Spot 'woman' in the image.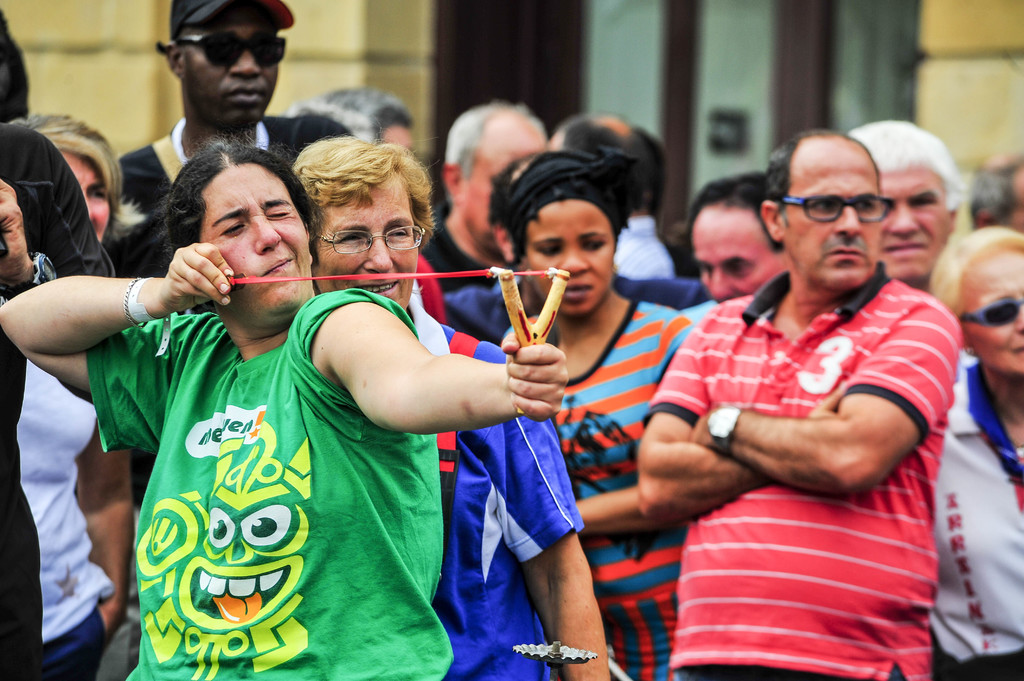
'woman' found at 288/125/616/680.
